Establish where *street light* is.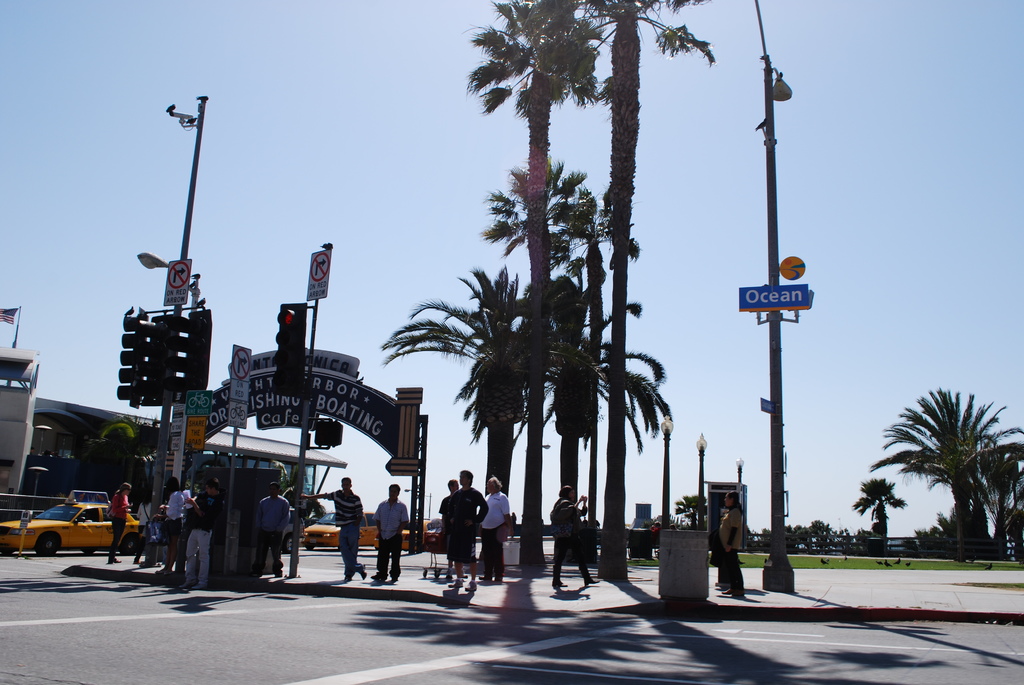
Established at select_region(661, 413, 674, 531).
